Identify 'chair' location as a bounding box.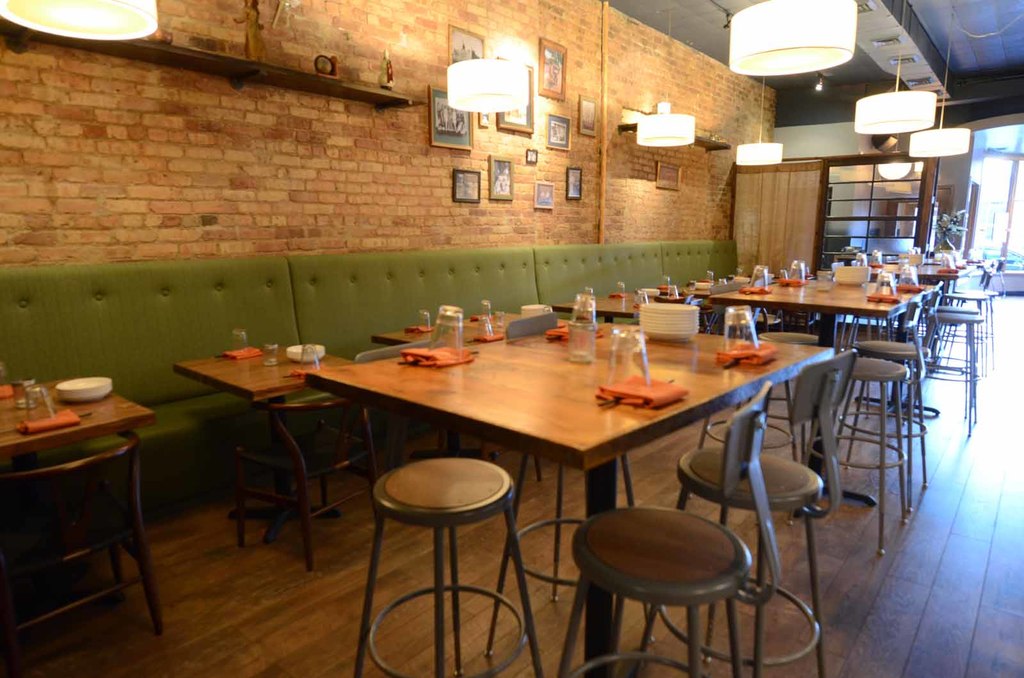
region(231, 393, 383, 572).
